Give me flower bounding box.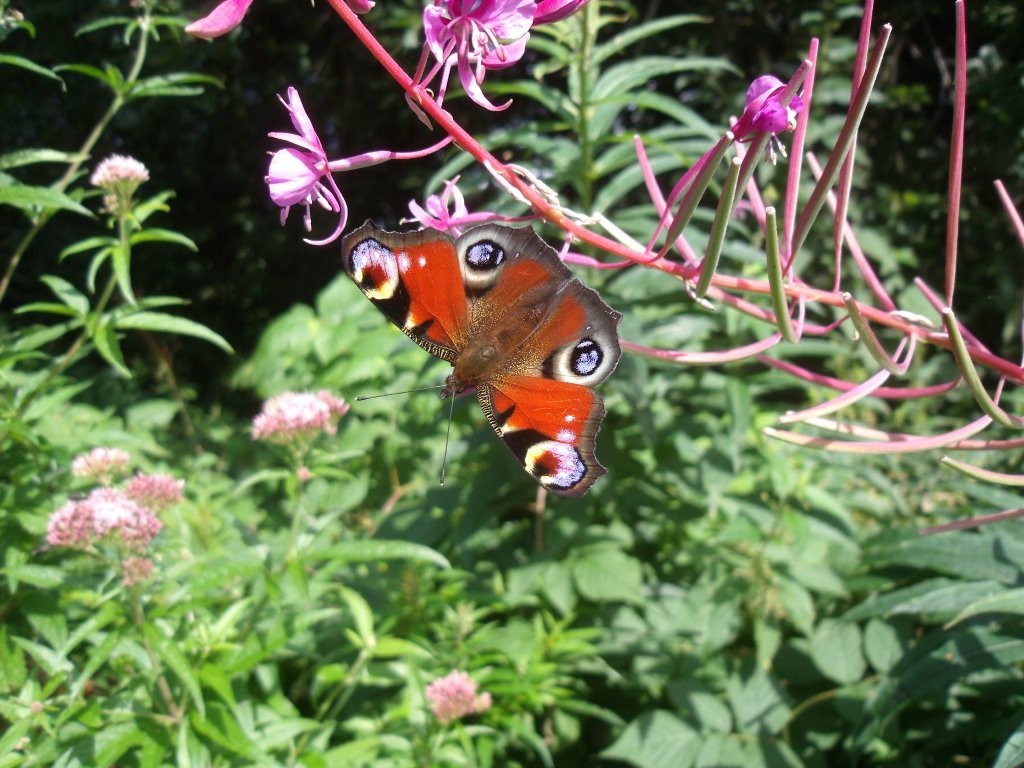
l=248, t=89, r=366, b=240.
